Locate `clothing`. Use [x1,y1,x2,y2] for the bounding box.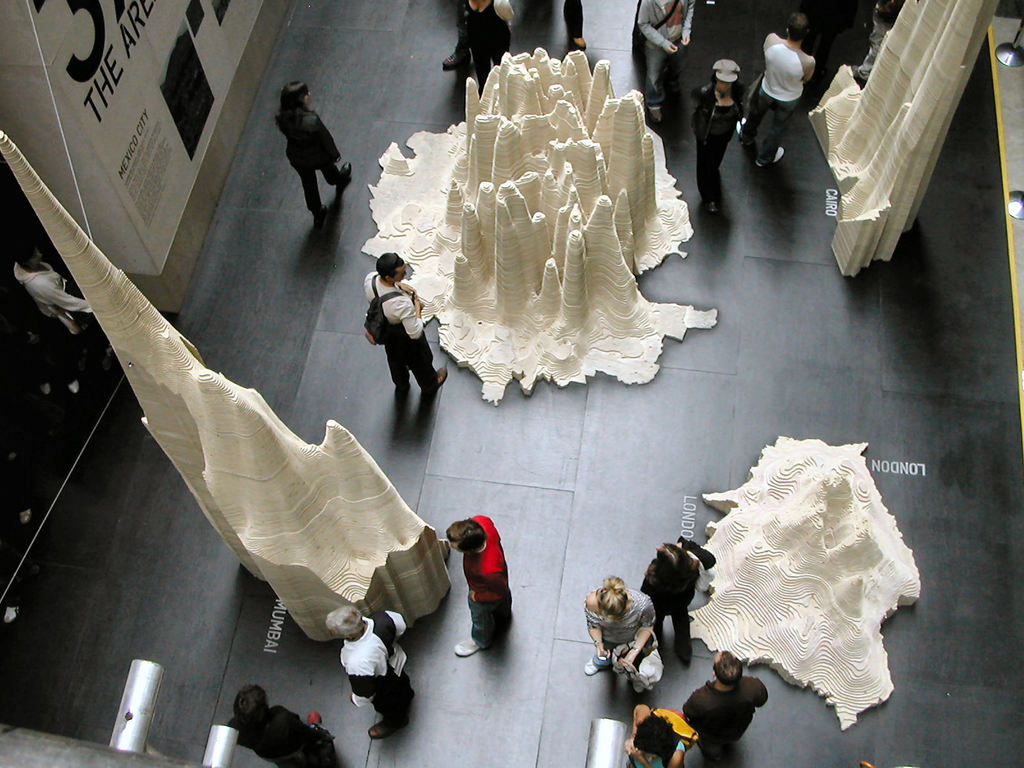
[277,104,348,224].
